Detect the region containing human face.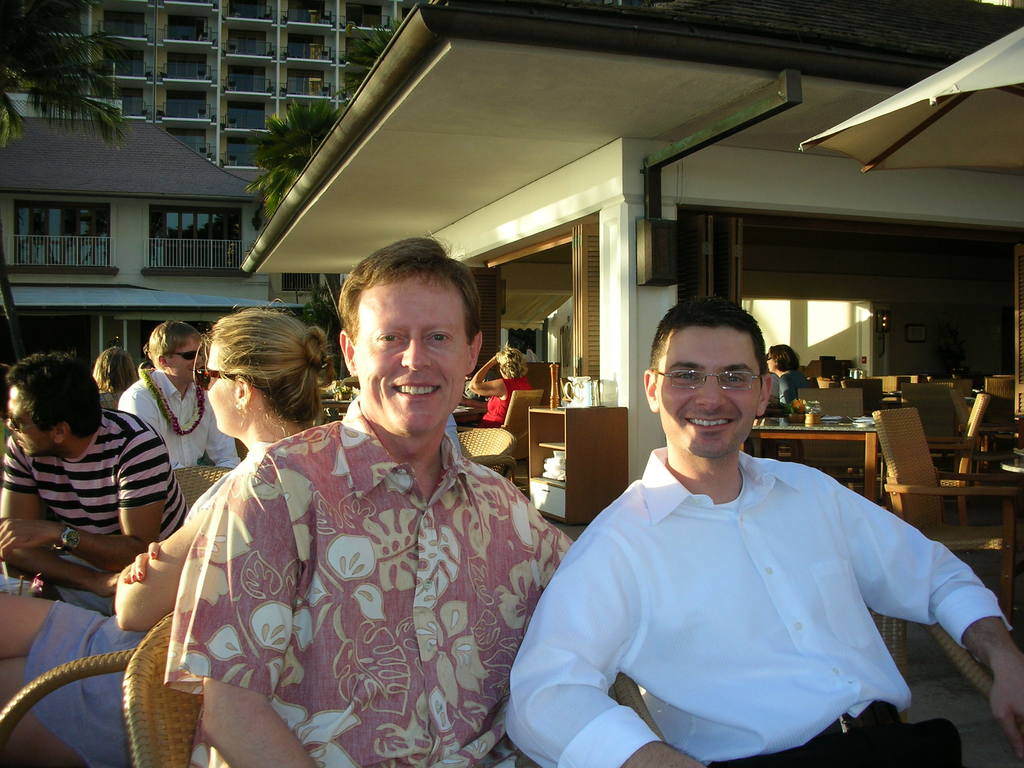
bbox=(4, 390, 36, 454).
